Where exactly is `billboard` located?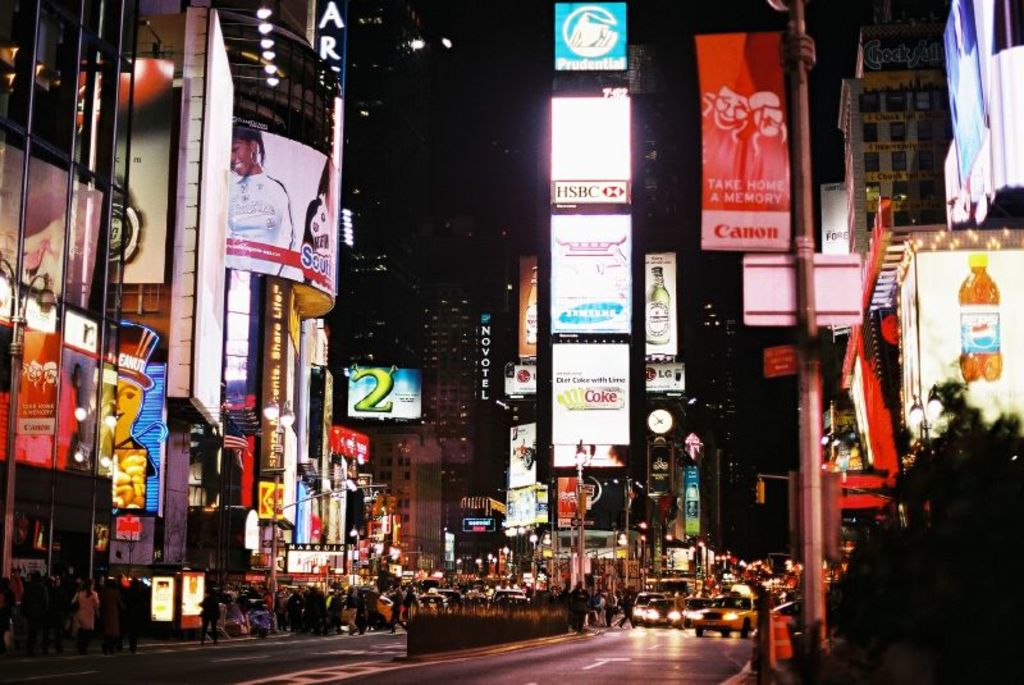
Its bounding box is left=348, top=364, right=425, bottom=424.
